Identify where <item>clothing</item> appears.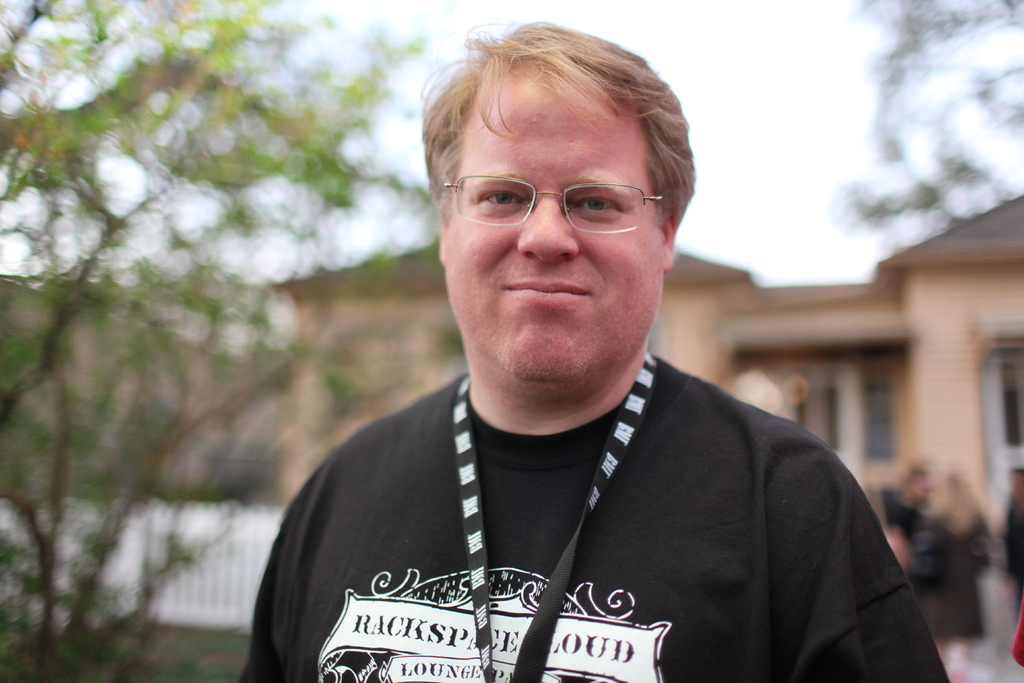
Appears at bbox(257, 221, 940, 682).
